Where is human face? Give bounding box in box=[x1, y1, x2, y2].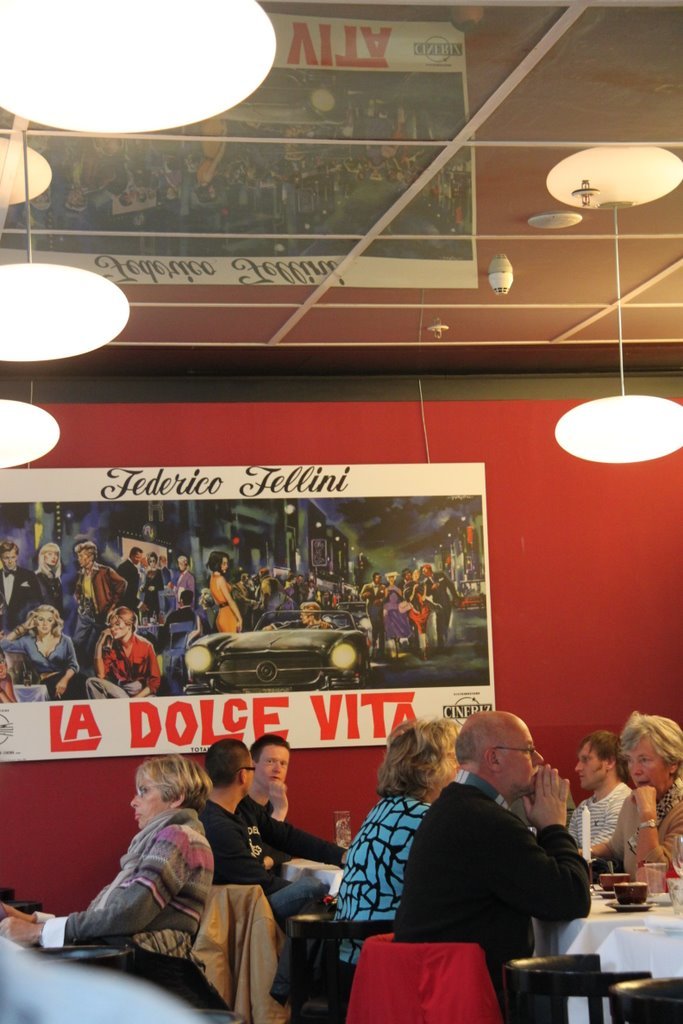
box=[490, 722, 543, 802].
